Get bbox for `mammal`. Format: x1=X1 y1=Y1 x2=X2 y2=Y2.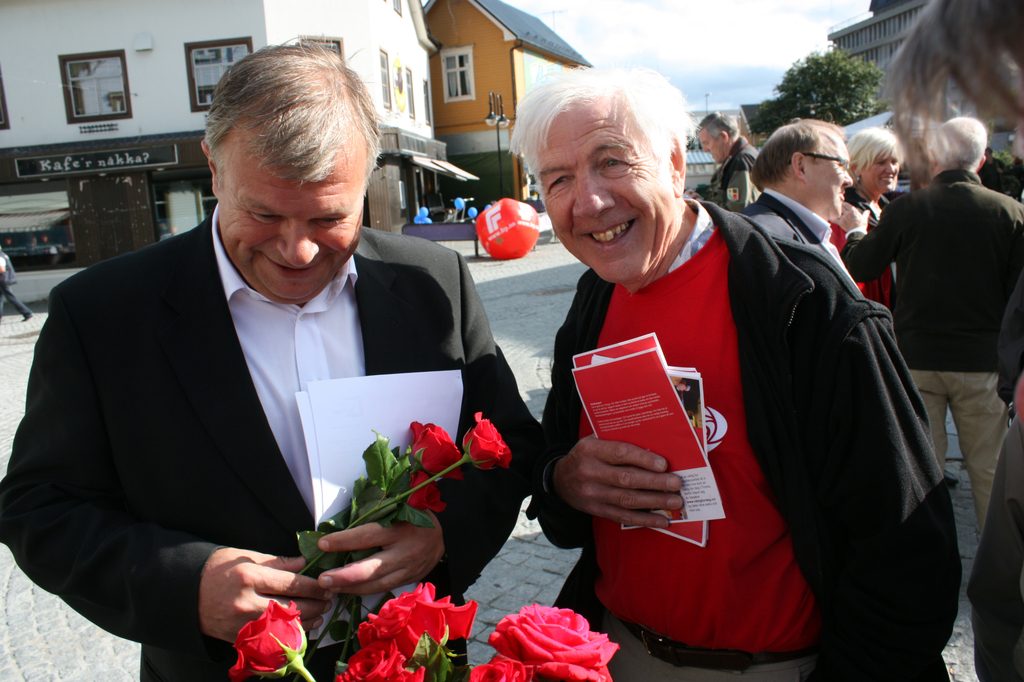
x1=838 y1=122 x2=1023 y2=552.
